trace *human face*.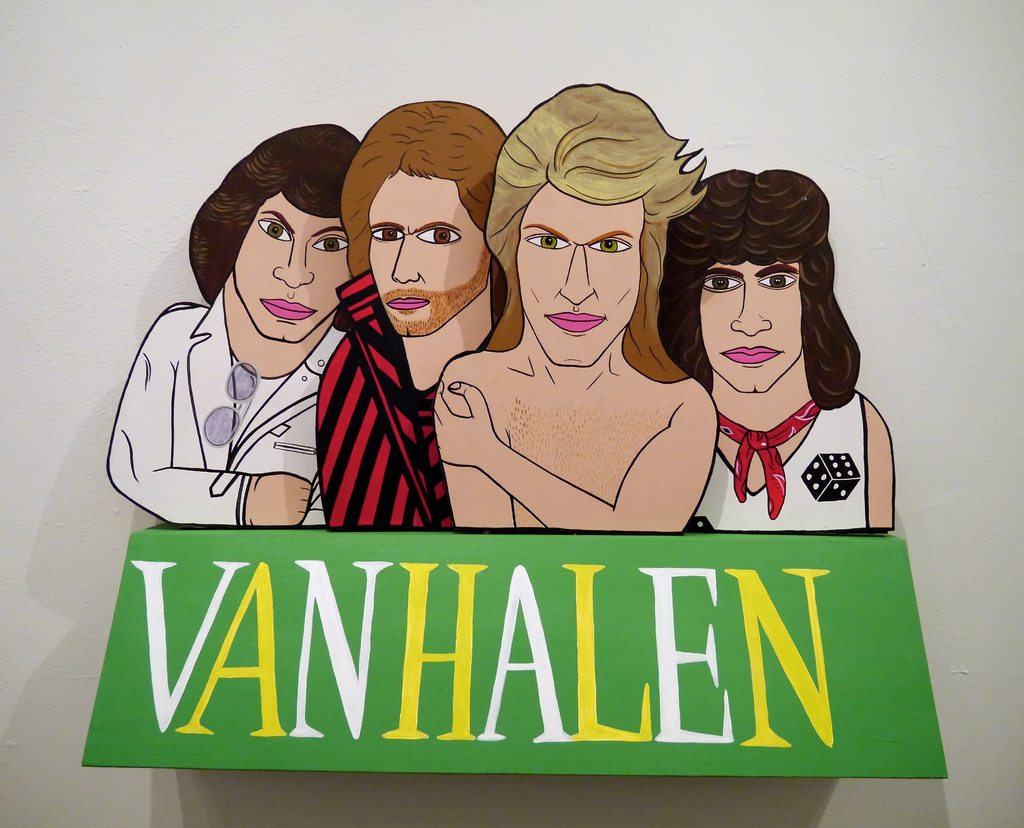
Traced to <bbox>369, 170, 486, 337</bbox>.
